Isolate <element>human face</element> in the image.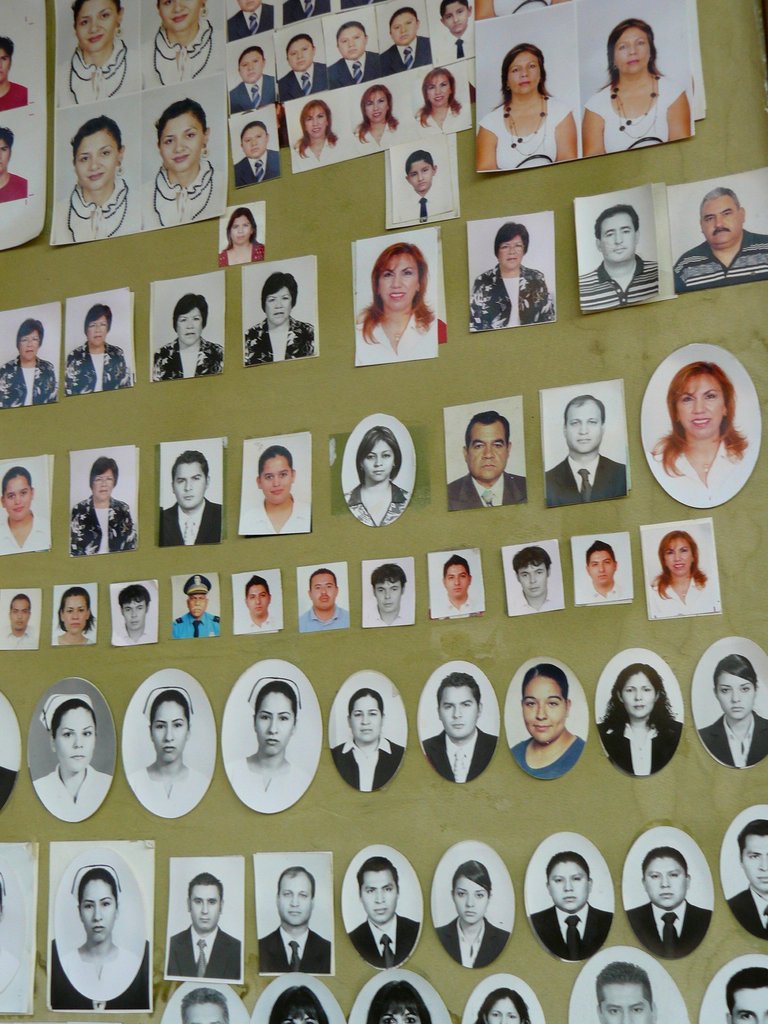
Isolated region: box(241, 128, 266, 159).
